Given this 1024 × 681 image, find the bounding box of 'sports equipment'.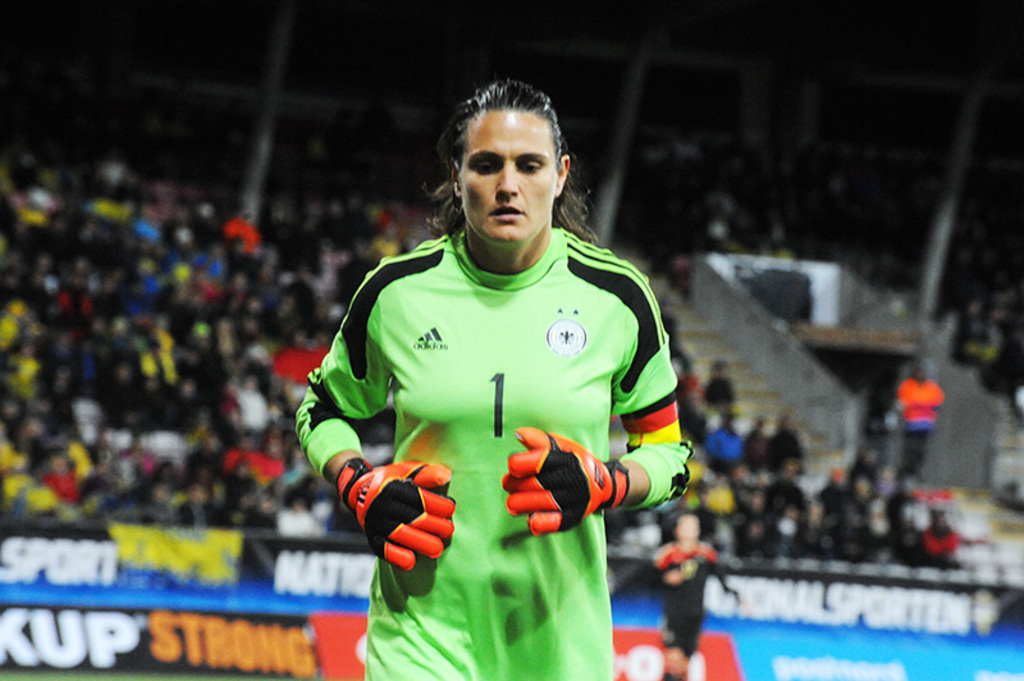
Rect(334, 458, 456, 575).
